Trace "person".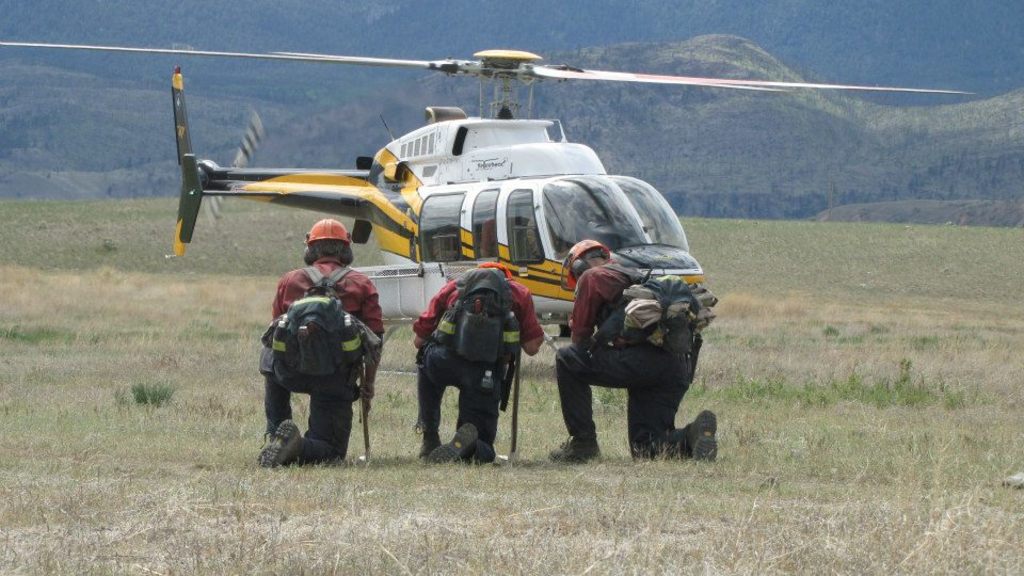
Traced to 254,227,368,473.
